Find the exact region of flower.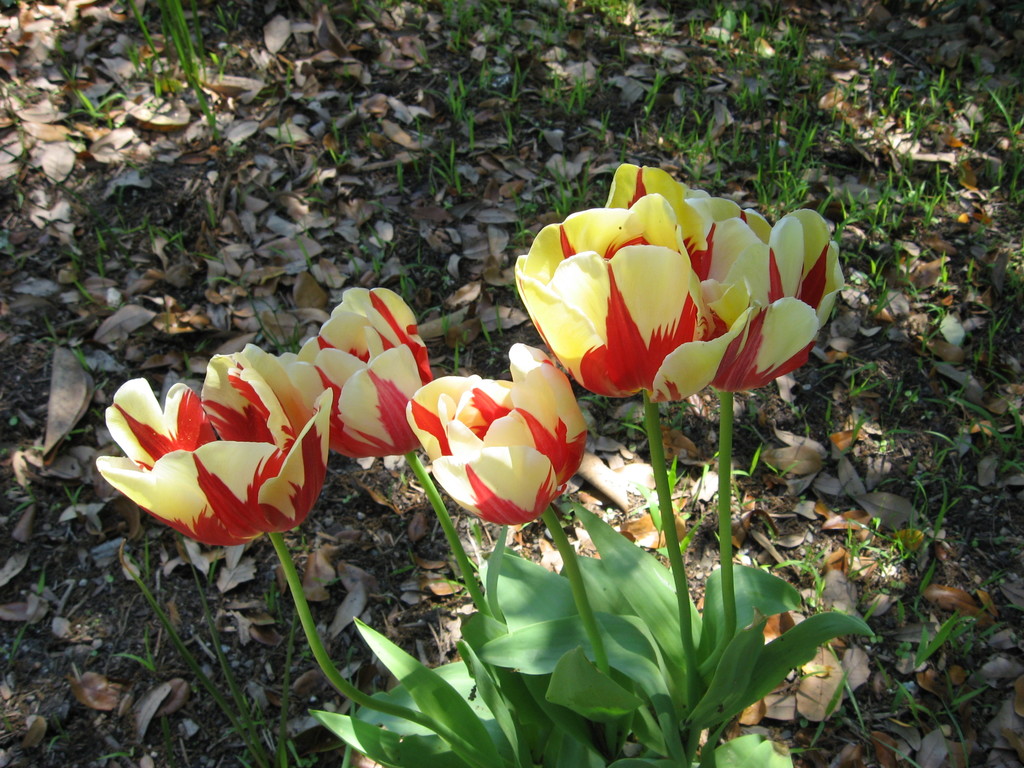
Exact region: 401, 343, 587, 525.
